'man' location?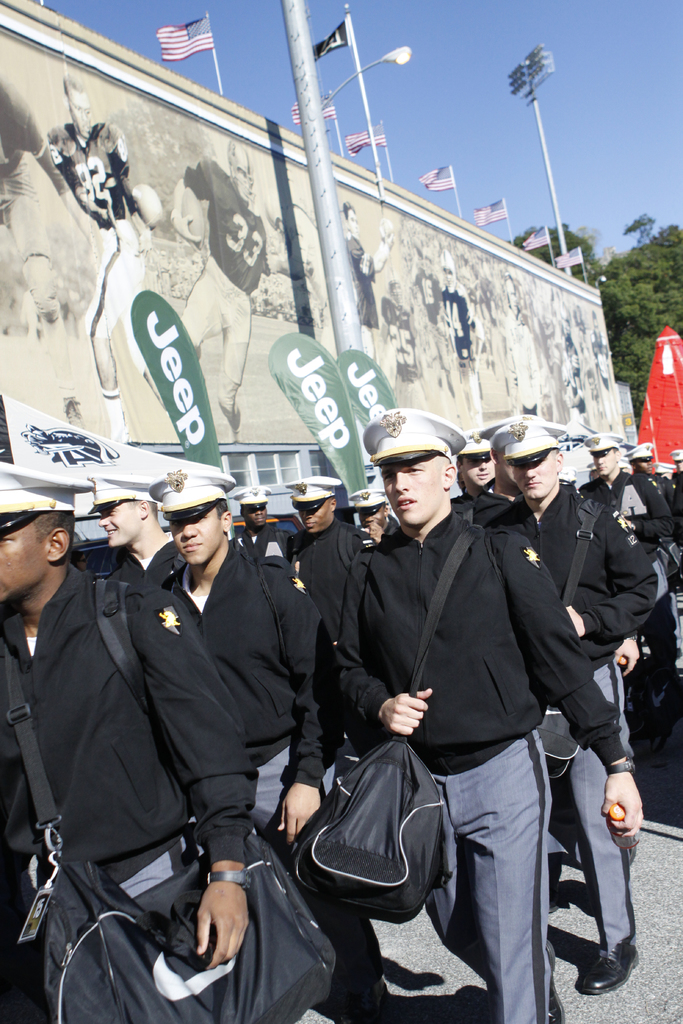
x1=625 y1=442 x2=680 y2=528
